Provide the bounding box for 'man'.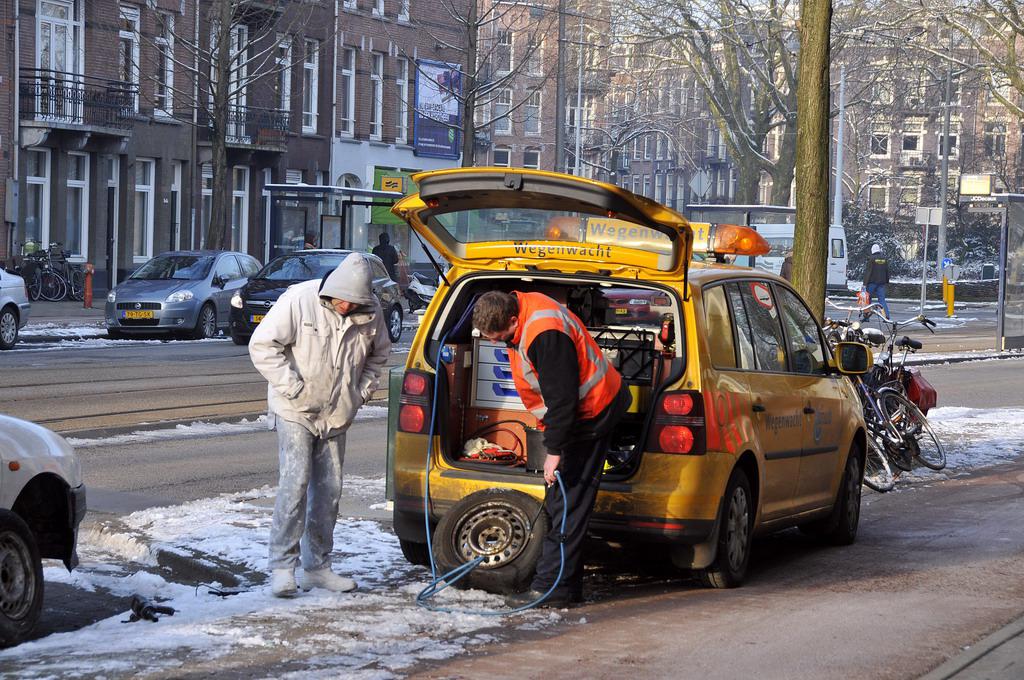
region(248, 251, 392, 597).
